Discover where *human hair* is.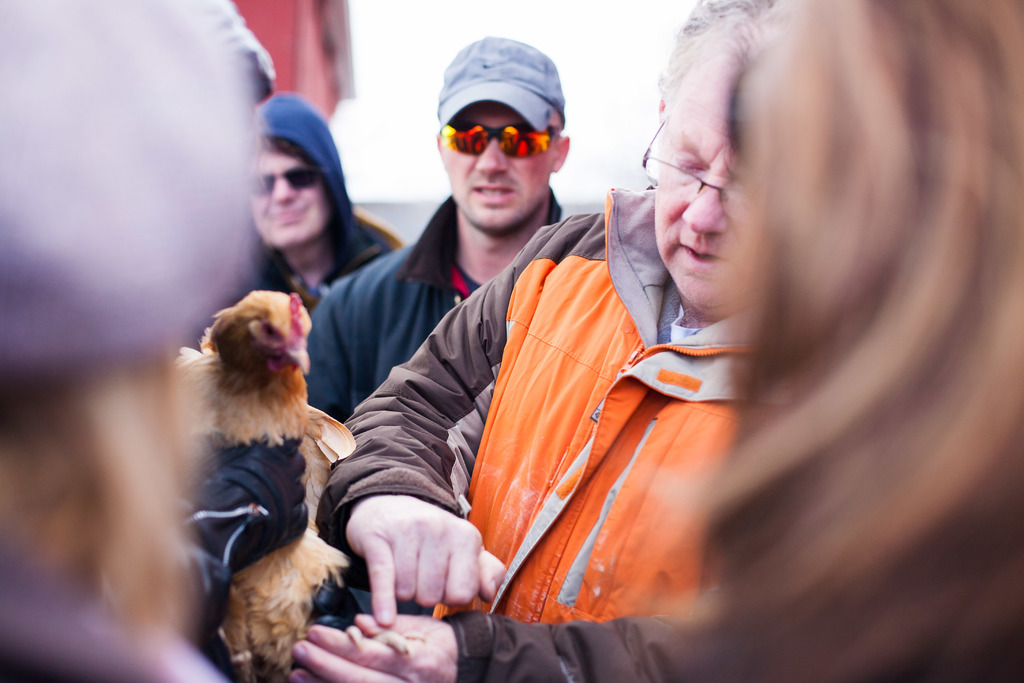
Discovered at l=0, t=321, r=204, b=631.
